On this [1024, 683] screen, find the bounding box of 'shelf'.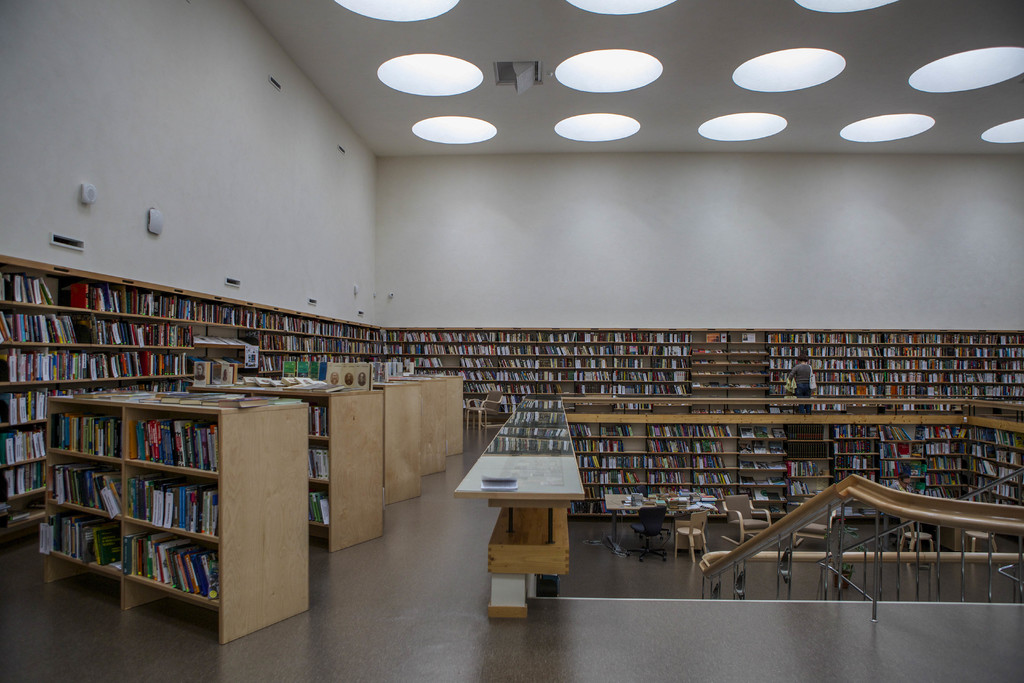
Bounding box: Rect(196, 391, 381, 557).
